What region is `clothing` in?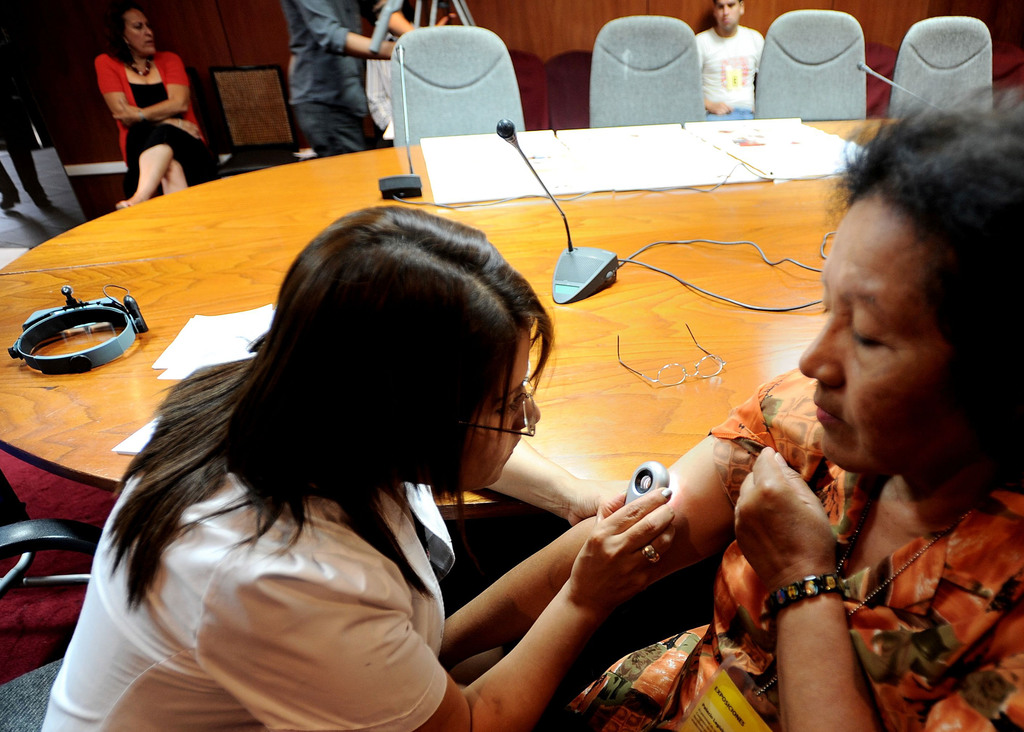
278, 0, 401, 159.
